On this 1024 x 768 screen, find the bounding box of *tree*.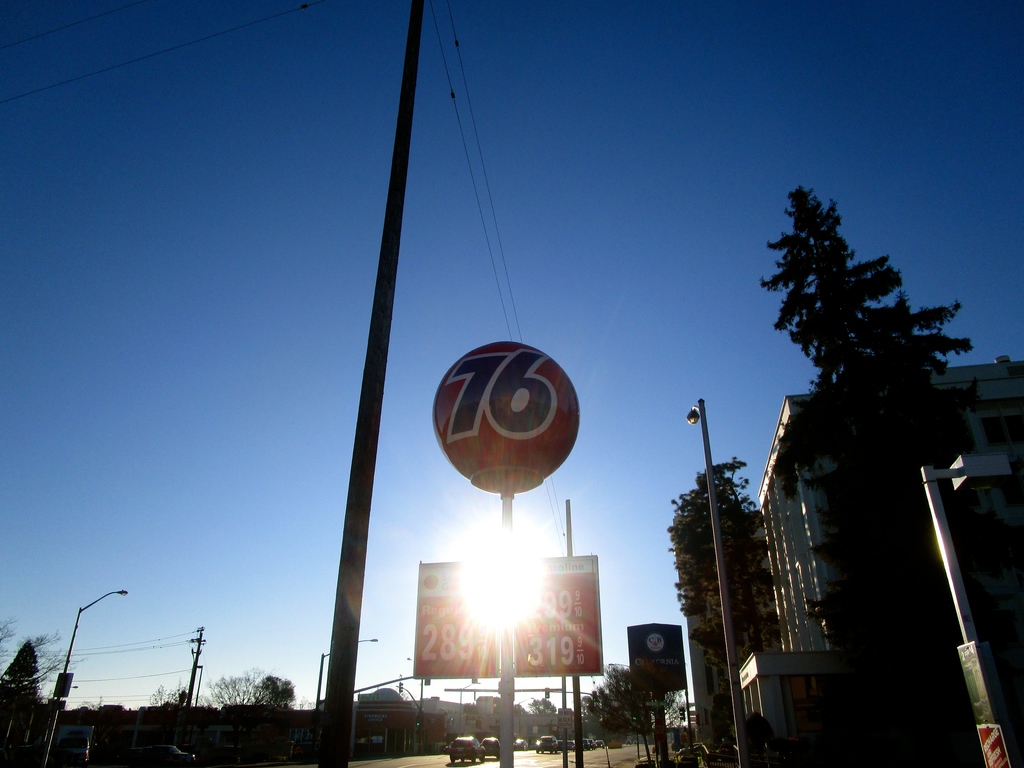
Bounding box: 662, 458, 772, 714.
